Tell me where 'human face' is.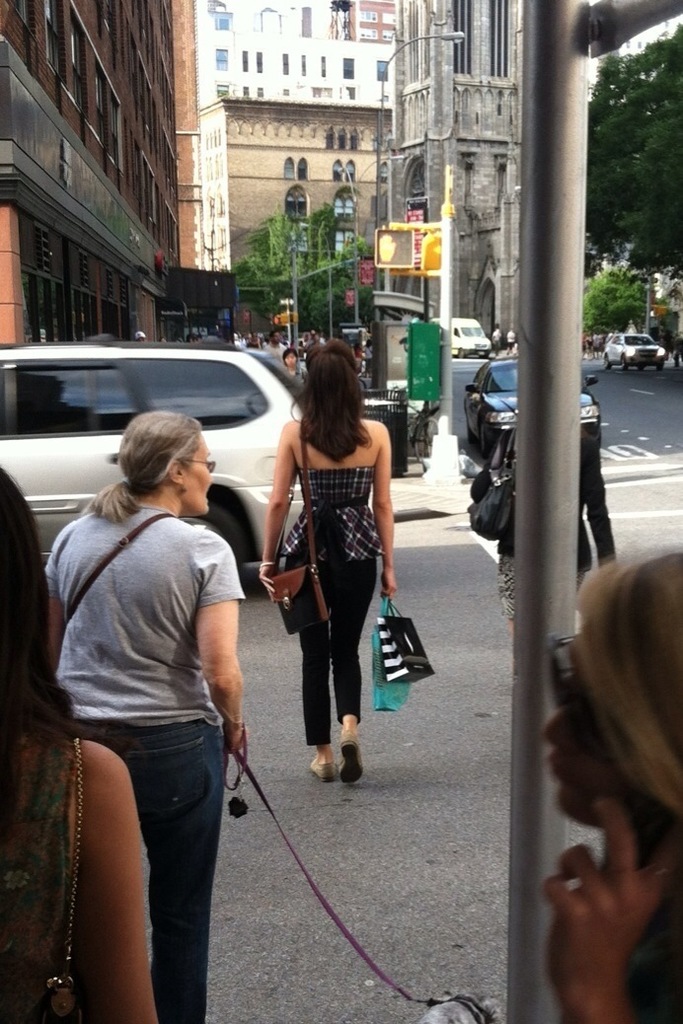
'human face' is at [542,636,636,830].
